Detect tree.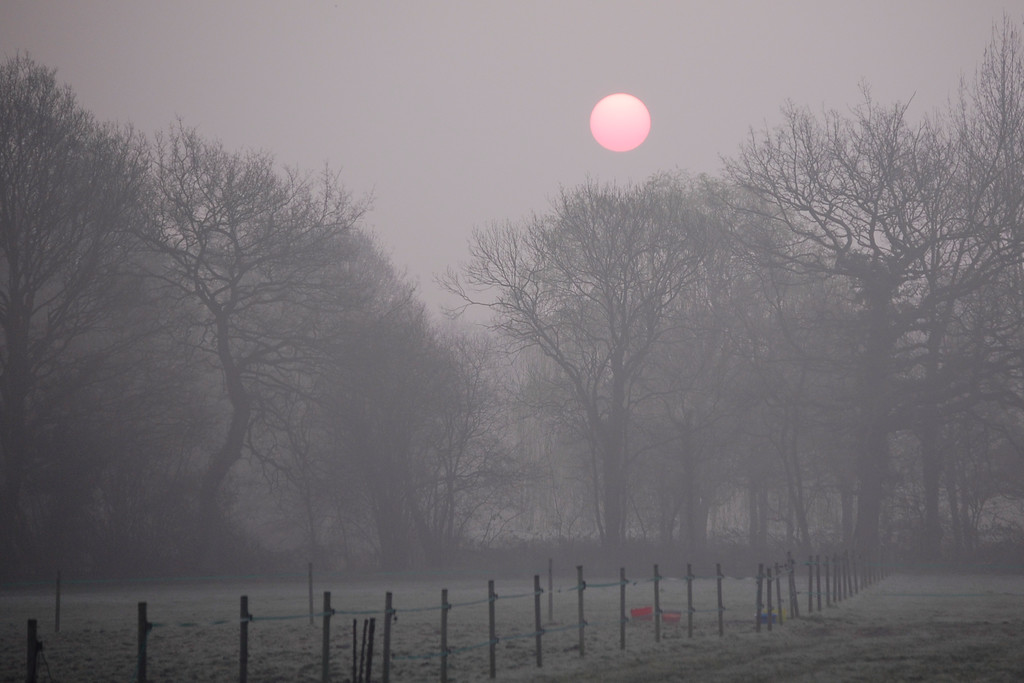
Detected at BBox(326, 308, 492, 589).
